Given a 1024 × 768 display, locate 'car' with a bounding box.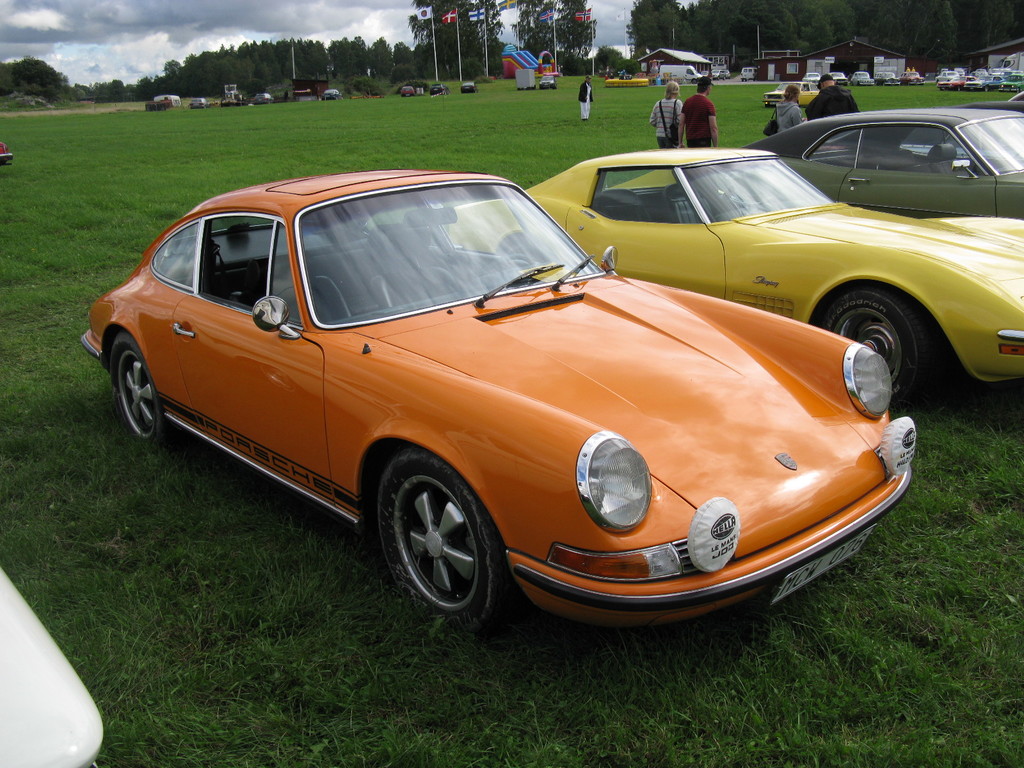
Located: 318:88:338:100.
